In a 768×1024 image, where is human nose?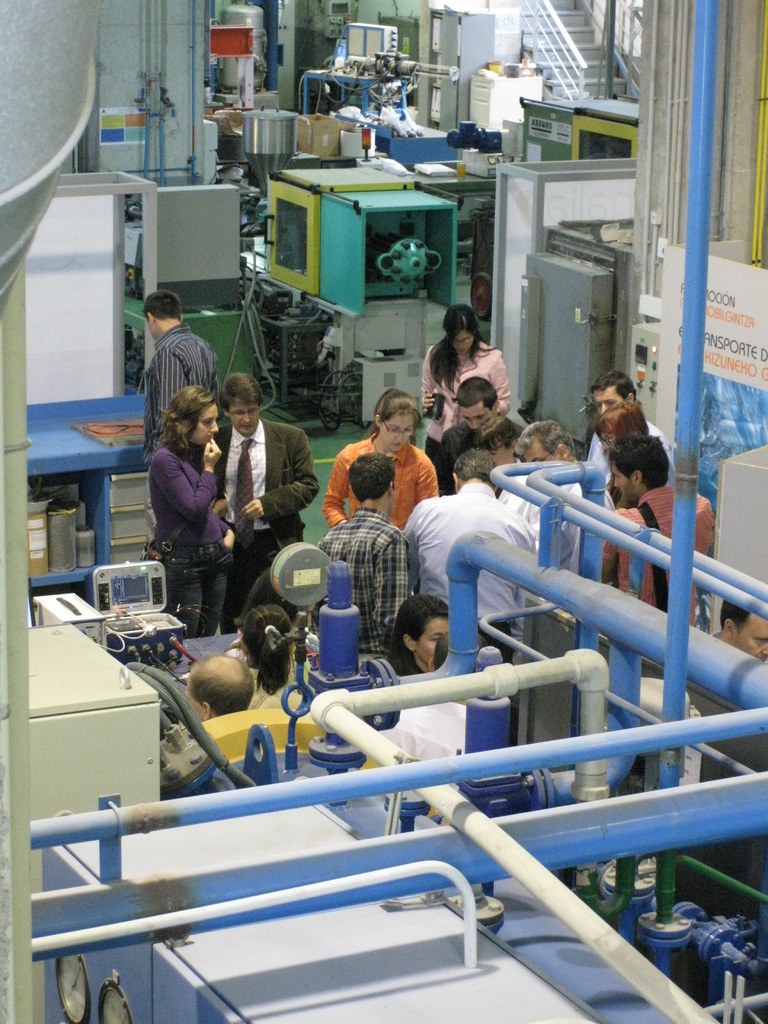
{"x1": 599, "y1": 403, "x2": 609, "y2": 417}.
